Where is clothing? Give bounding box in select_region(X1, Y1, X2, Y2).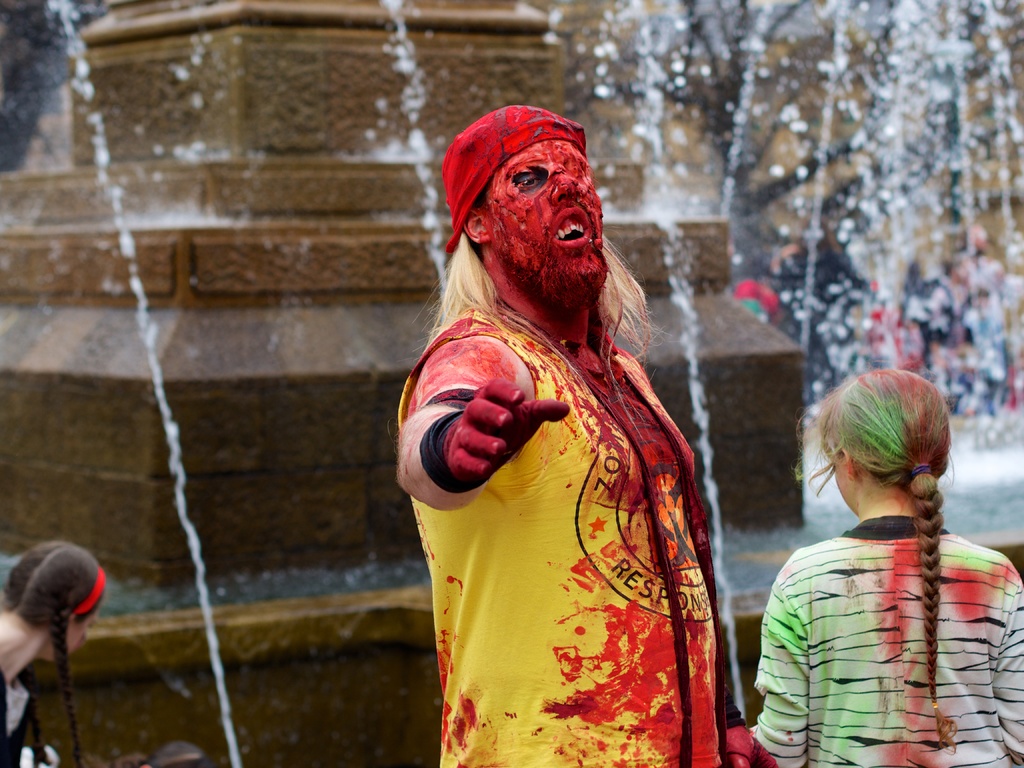
select_region(440, 319, 722, 767).
